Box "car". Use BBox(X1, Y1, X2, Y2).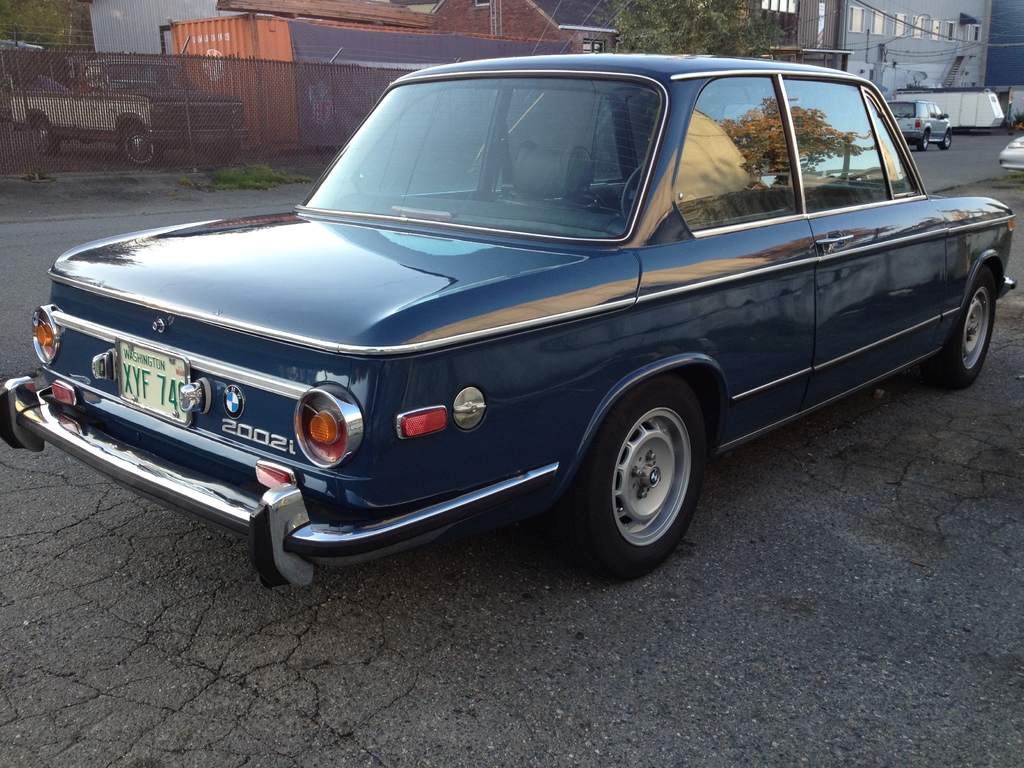
BBox(888, 99, 955, 147).
